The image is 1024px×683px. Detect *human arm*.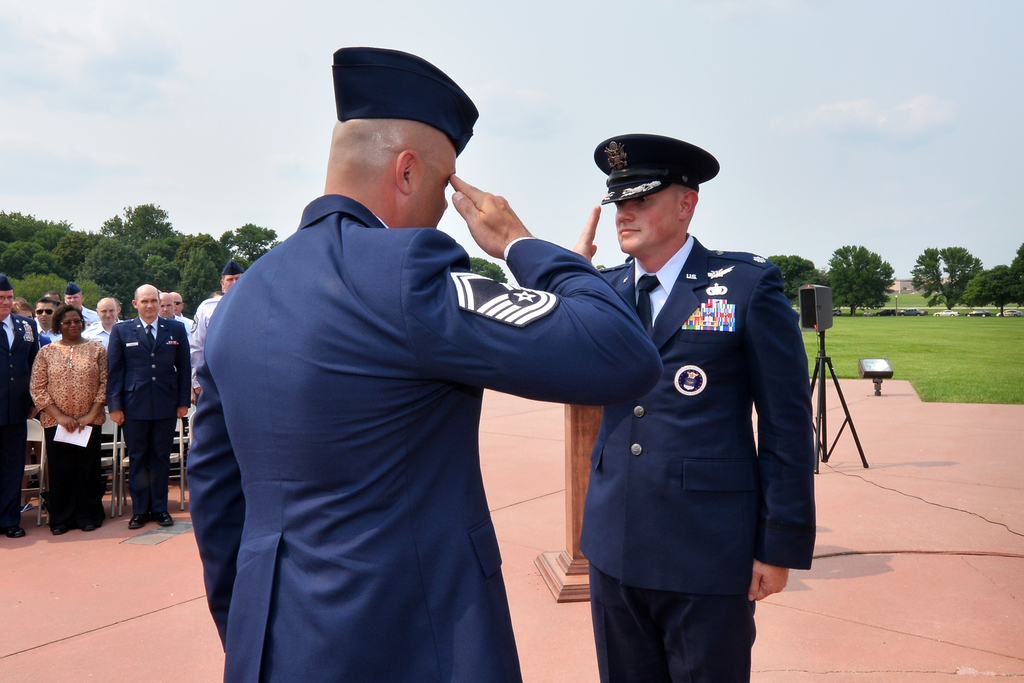
Detection: {"left": 27, "top": 358, "right": 83, "bottom": 436}.
